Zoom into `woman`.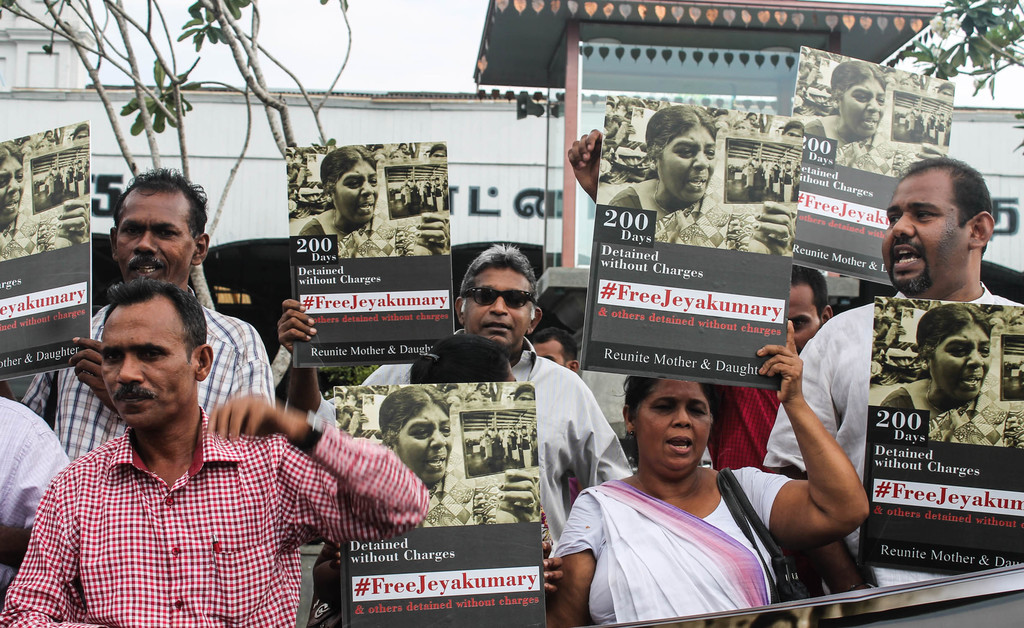
Zoom target: left=391, top=149, right=403, bottom=166.
